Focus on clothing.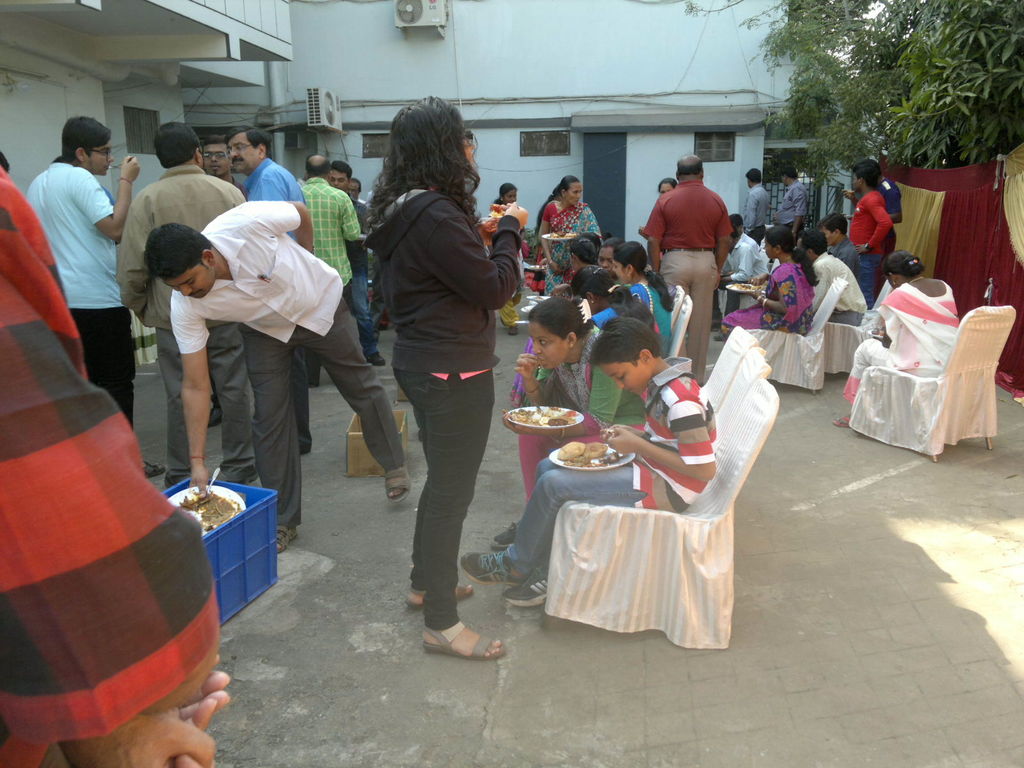
Focused at [left=0, top=150, right=222, bottom=767].
